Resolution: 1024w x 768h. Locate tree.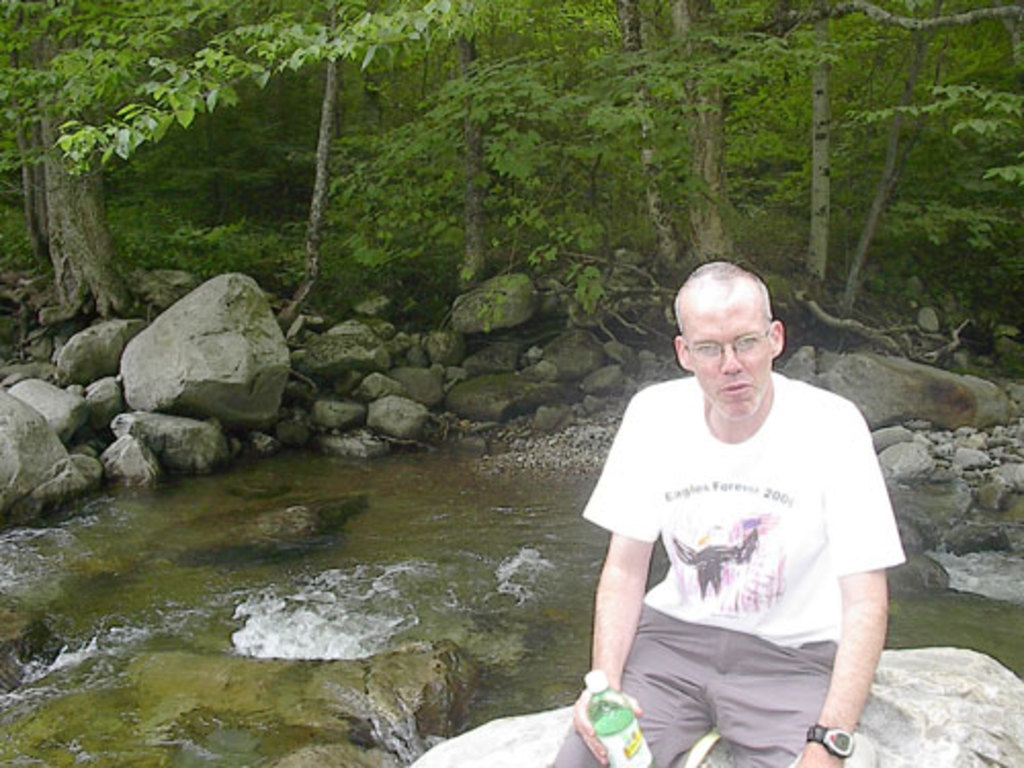
box(2, 0, 231, 375).
